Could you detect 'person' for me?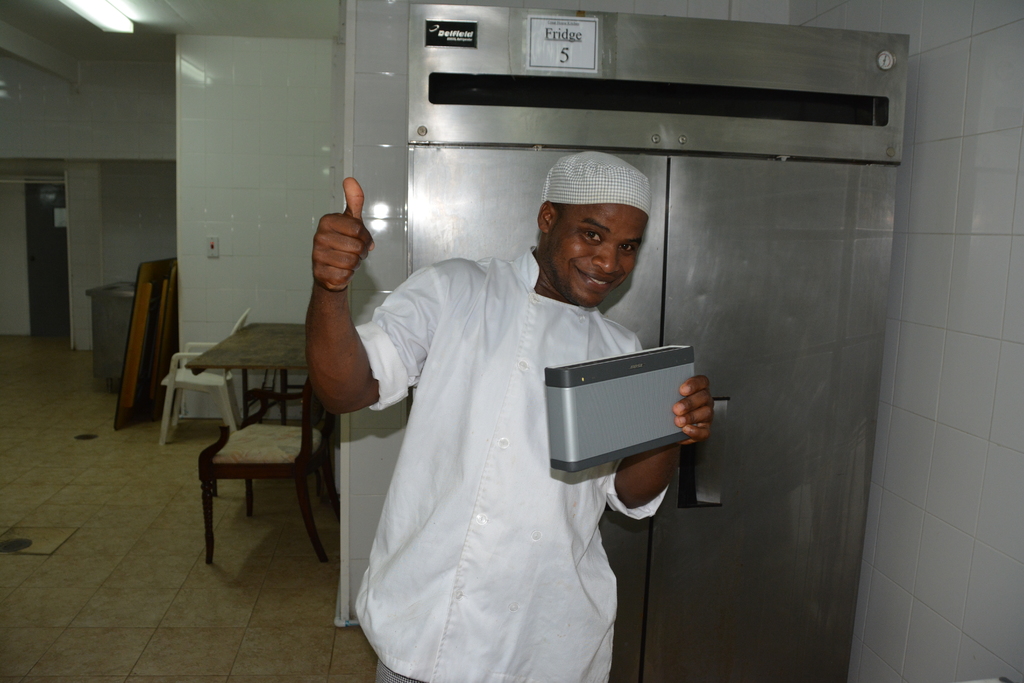
Detection result: detection(305, 151, 713, 682).
